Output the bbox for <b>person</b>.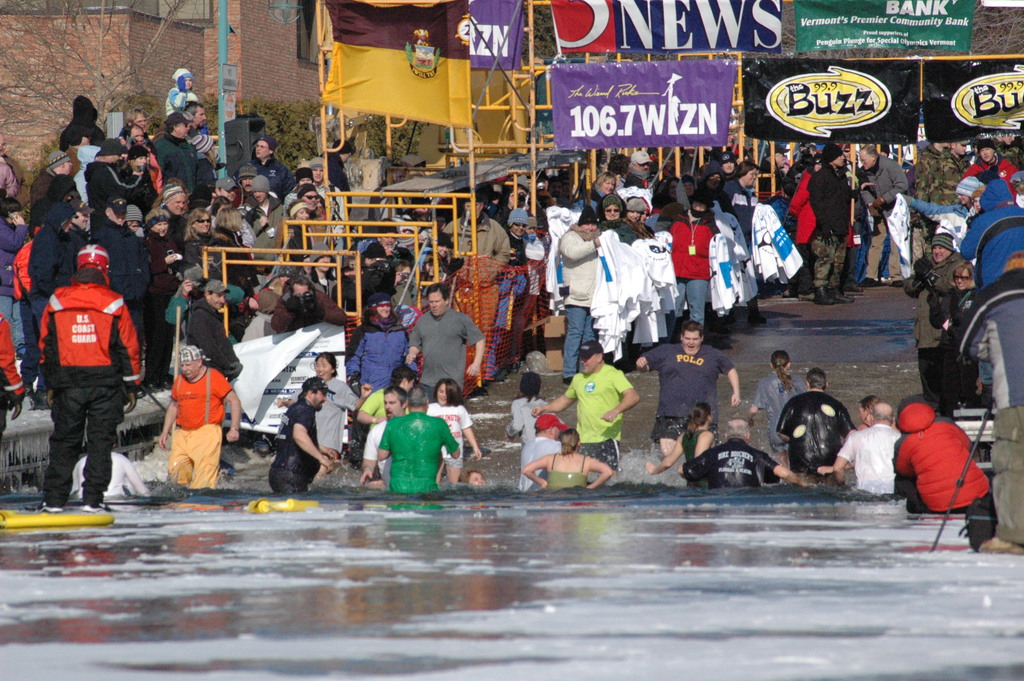
BBox(185, 271, 240, 379).
